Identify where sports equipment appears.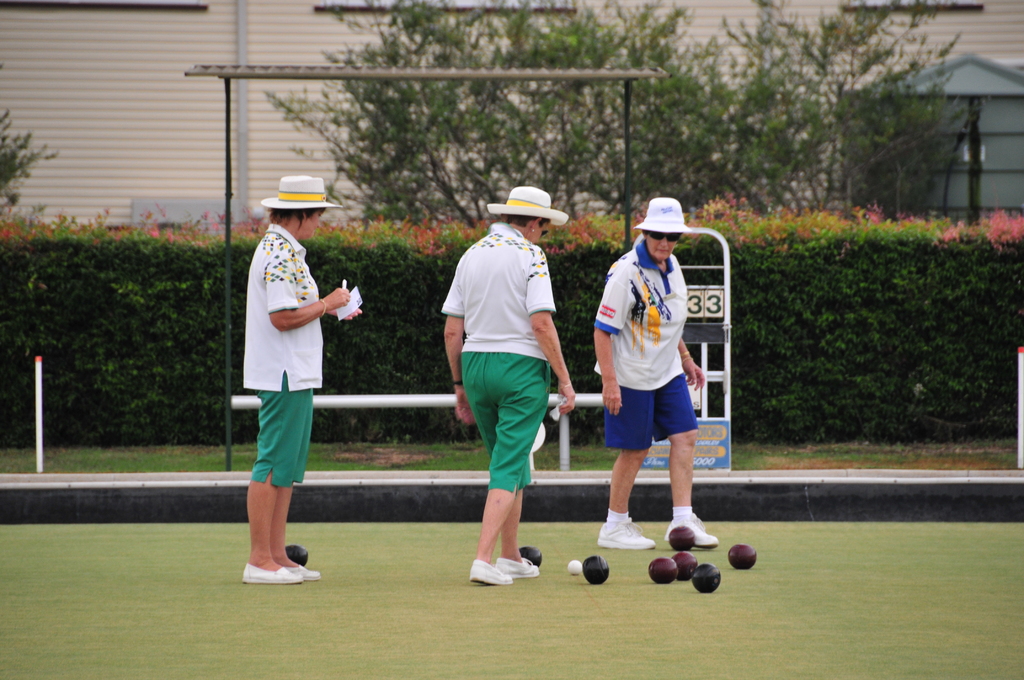
Appears at [left=724, top=543, right=757, bottom=572].
